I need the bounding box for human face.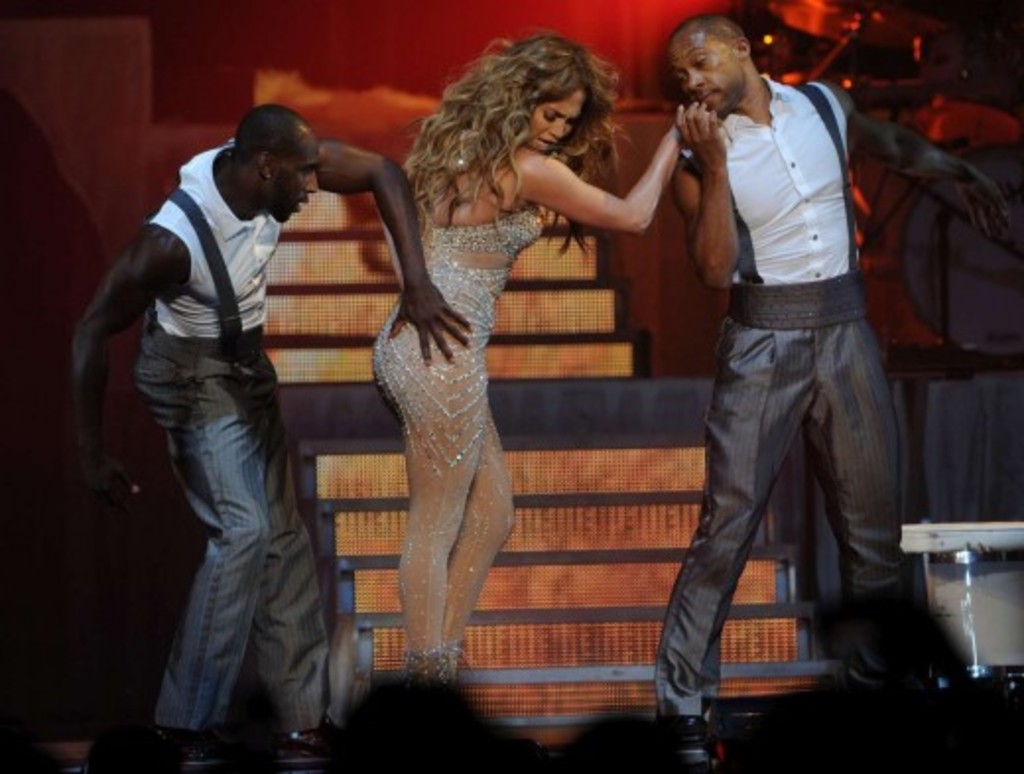
Here it is: bbox=[668, 35, 742, 116].
